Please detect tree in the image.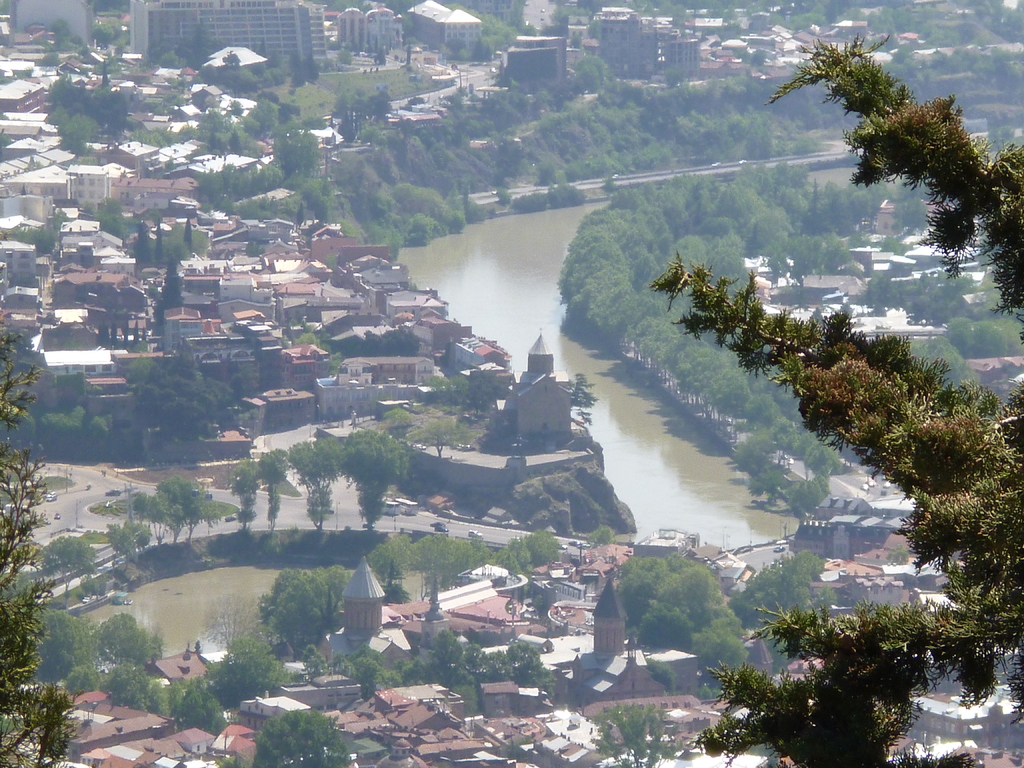
detection(0, 333, 81, 767).
